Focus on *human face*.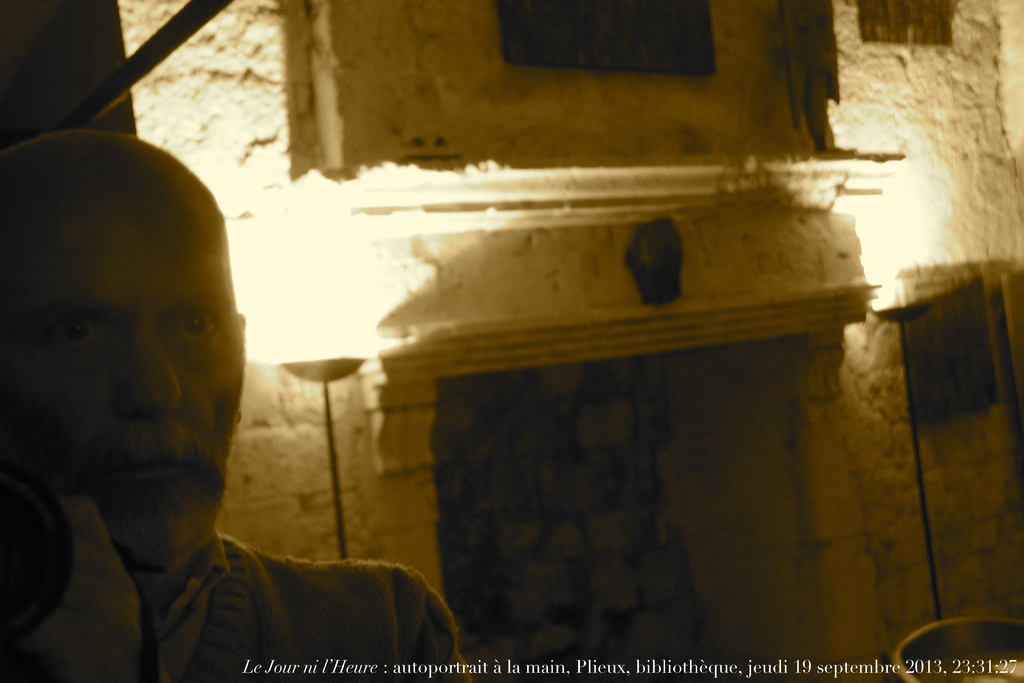
Focused at 14, 137, 247, 569.
